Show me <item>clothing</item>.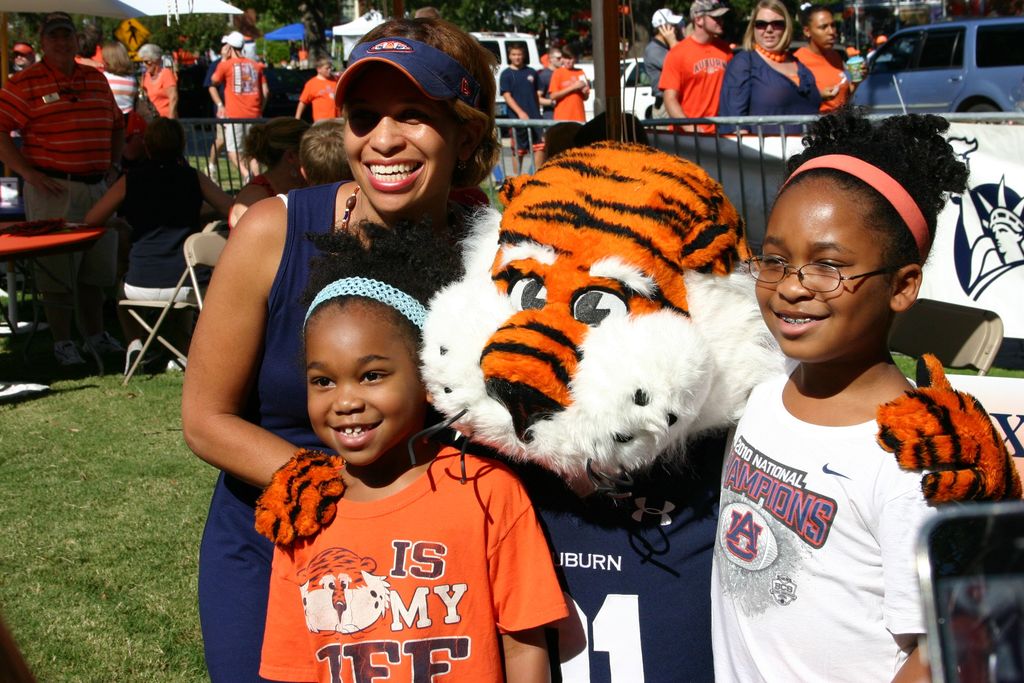
<item>clothing</item> is here: <box>804,48,860,108</box>.
